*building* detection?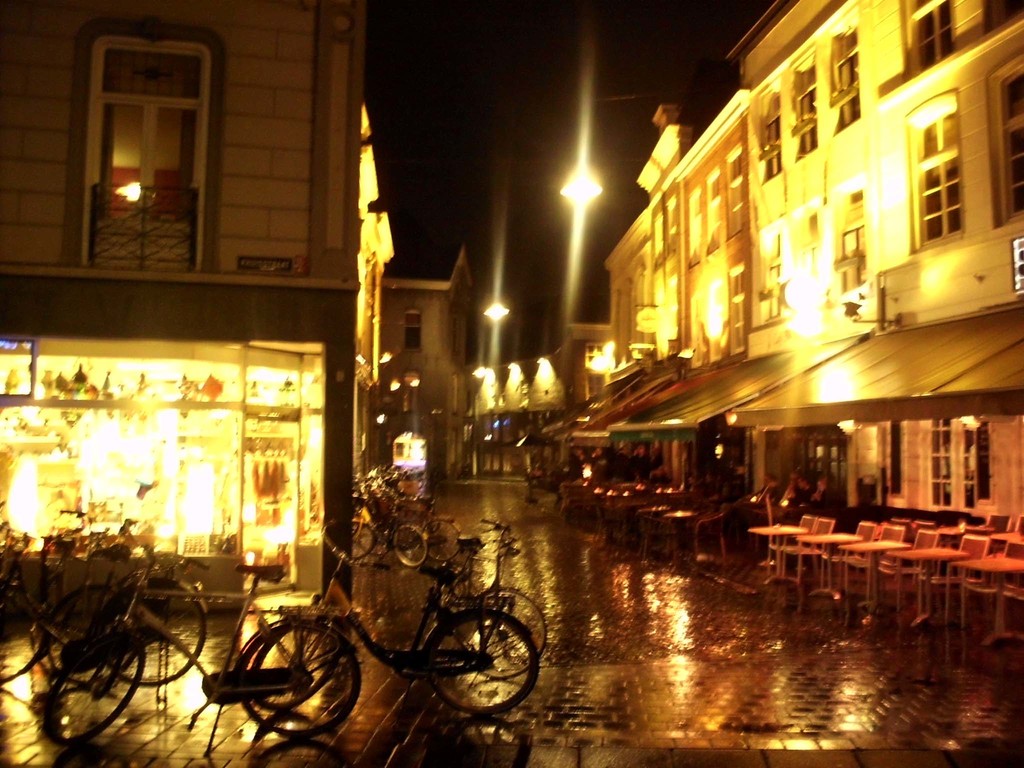
detection(474, 320, 612, 475)
